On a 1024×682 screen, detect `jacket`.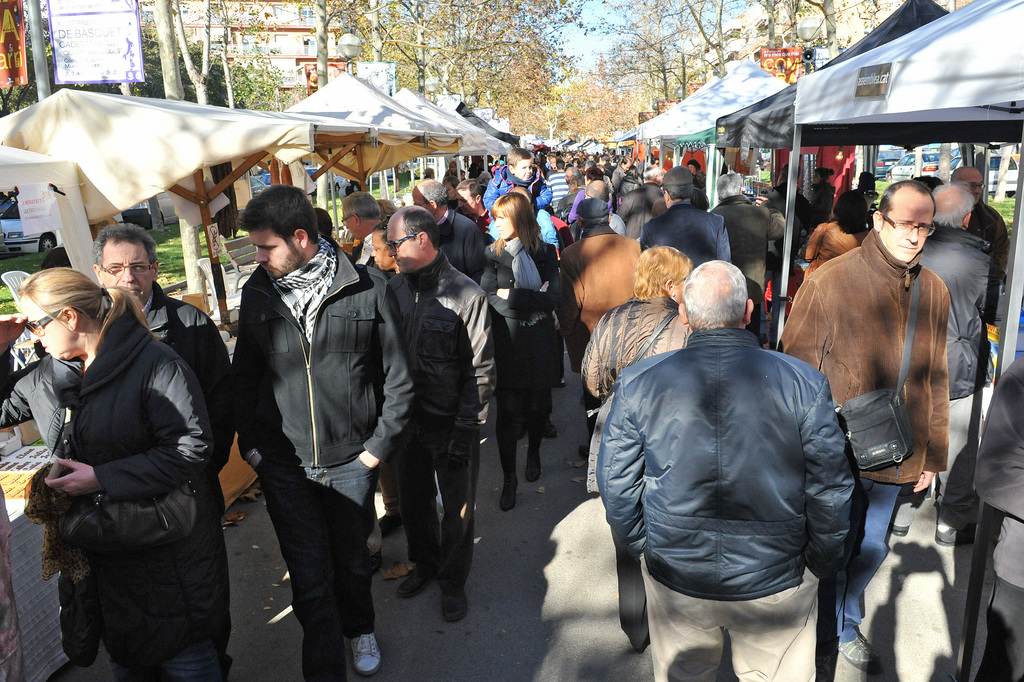
(784, 230, 953, 488).
